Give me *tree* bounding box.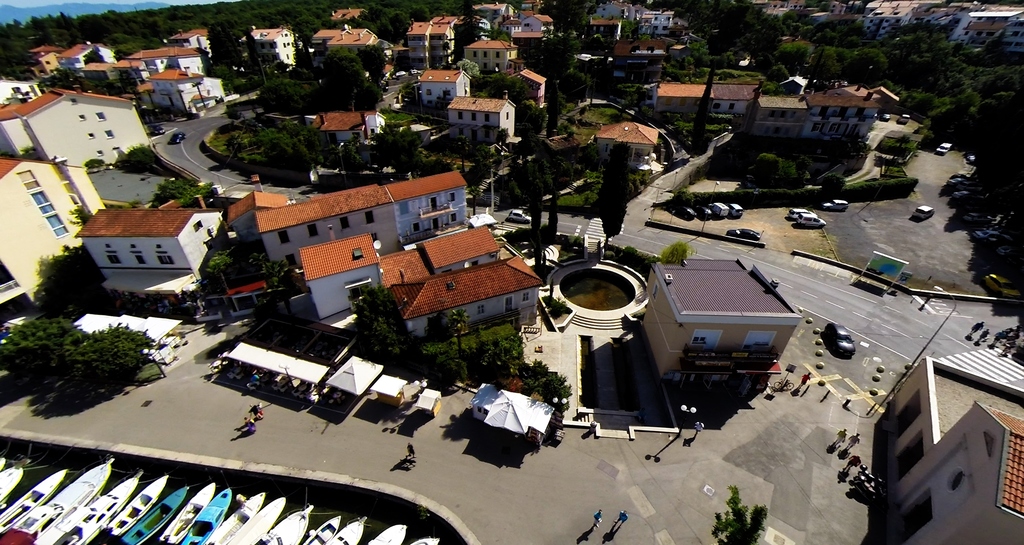
x1=655, y1=237, x2=689, y2=274.
